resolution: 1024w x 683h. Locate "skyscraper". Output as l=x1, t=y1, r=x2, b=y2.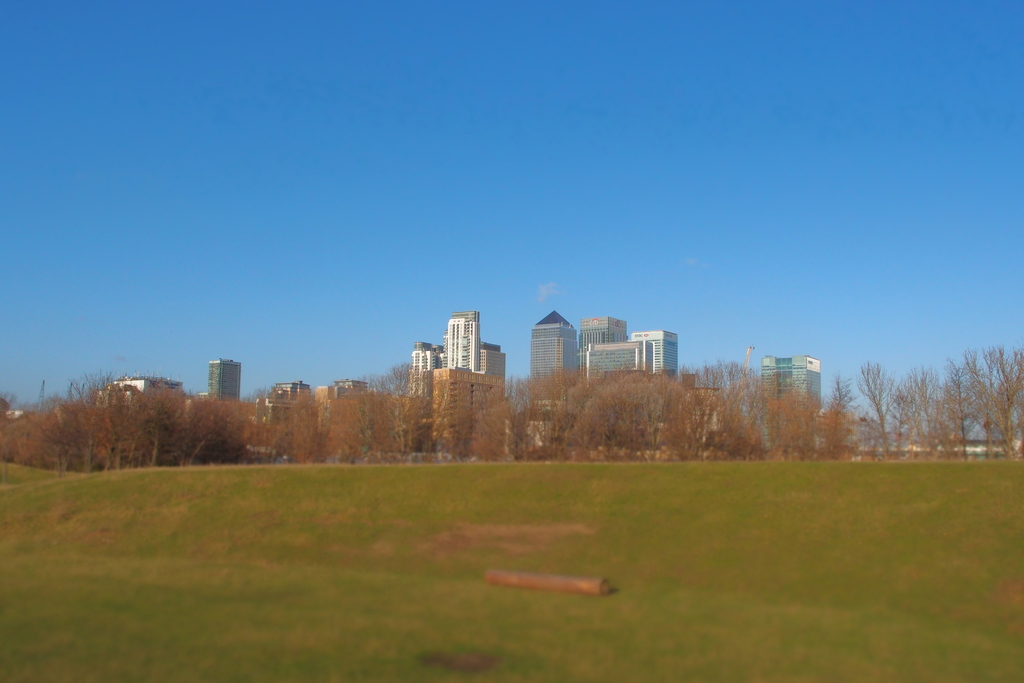
l=532, t=312, r=579, b=415.
